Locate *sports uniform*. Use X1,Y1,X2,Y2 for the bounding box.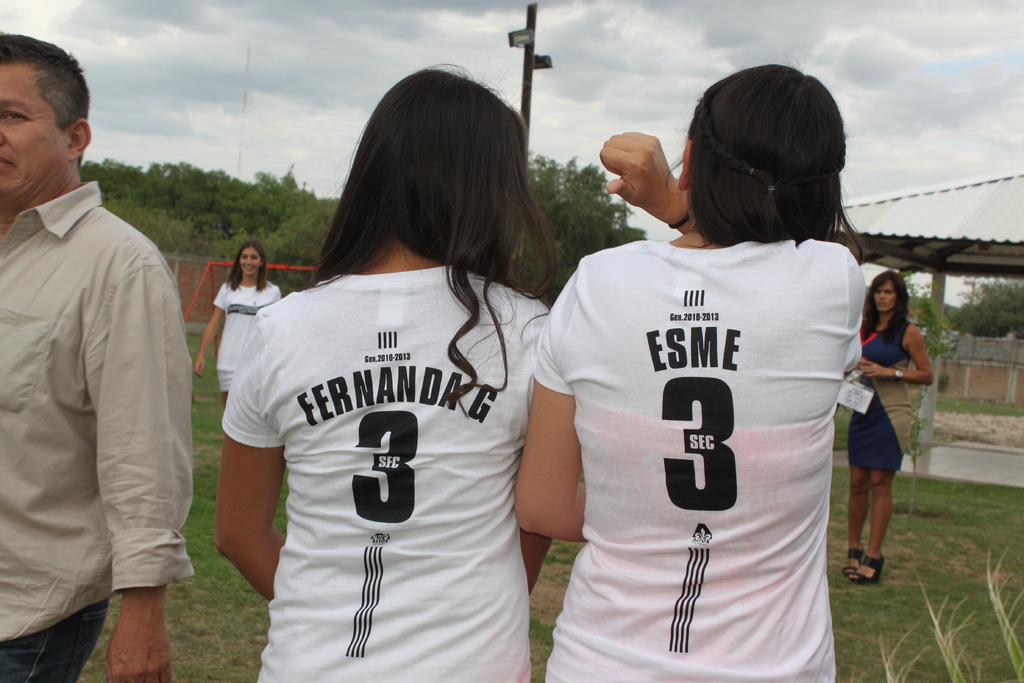
209,280,284,409.
